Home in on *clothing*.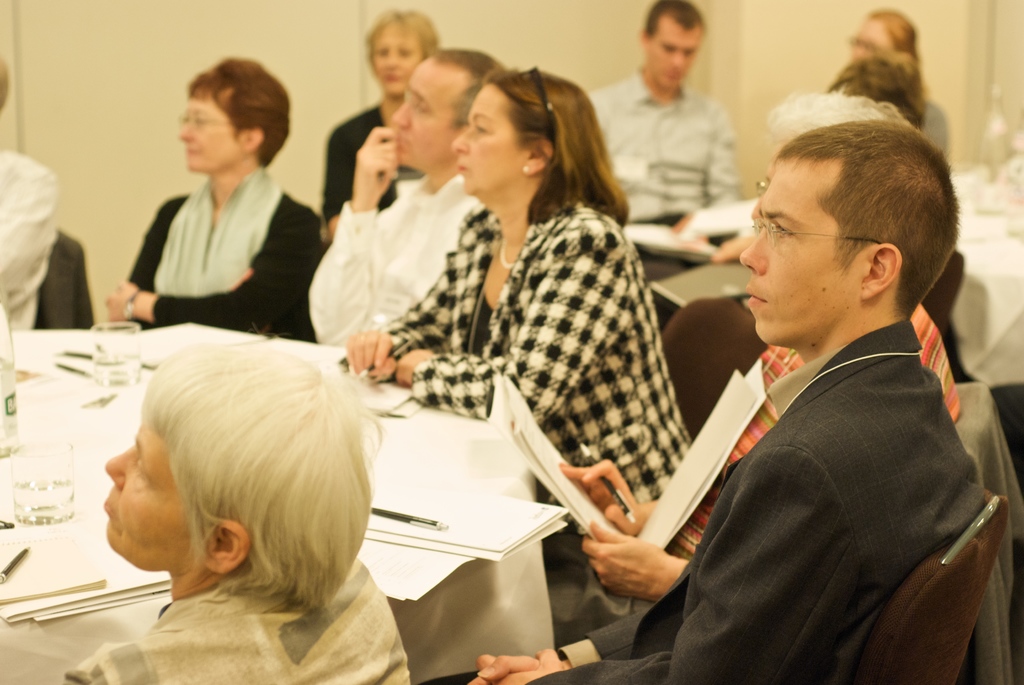
Homed in at 593,72,740,331.
